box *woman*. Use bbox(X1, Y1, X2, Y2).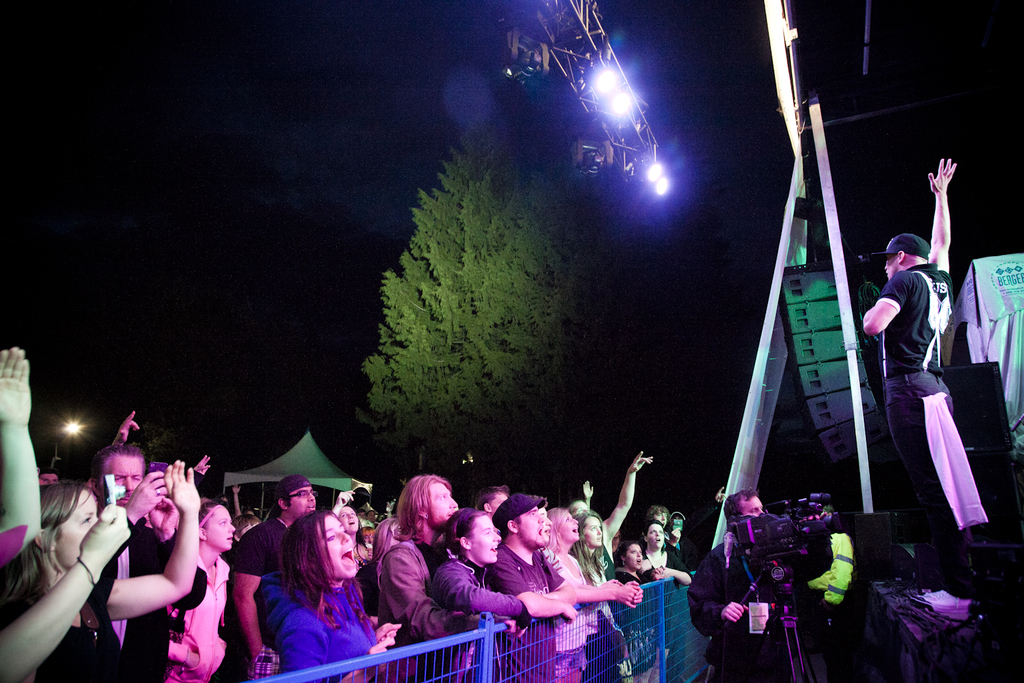
bbox(634, 519, 689, 682).
